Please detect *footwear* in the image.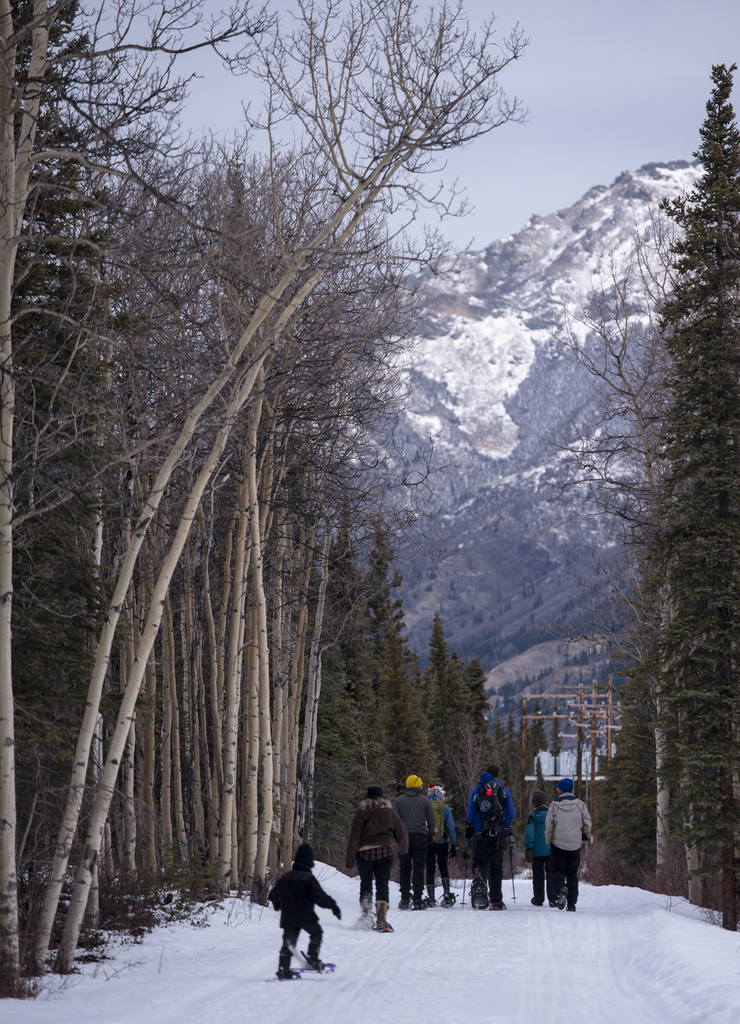
rect(275, 970, 300, 979).
